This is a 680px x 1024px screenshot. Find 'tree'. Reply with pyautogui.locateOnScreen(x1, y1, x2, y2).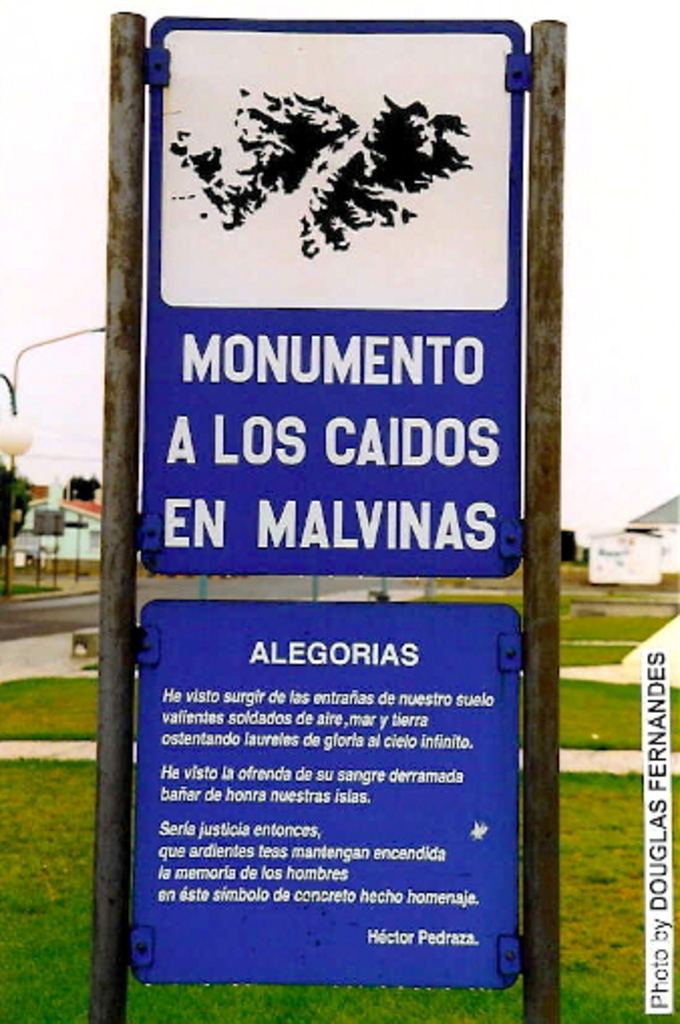
pyautogui.locateOnScreen(557, 527, 583, 565).
